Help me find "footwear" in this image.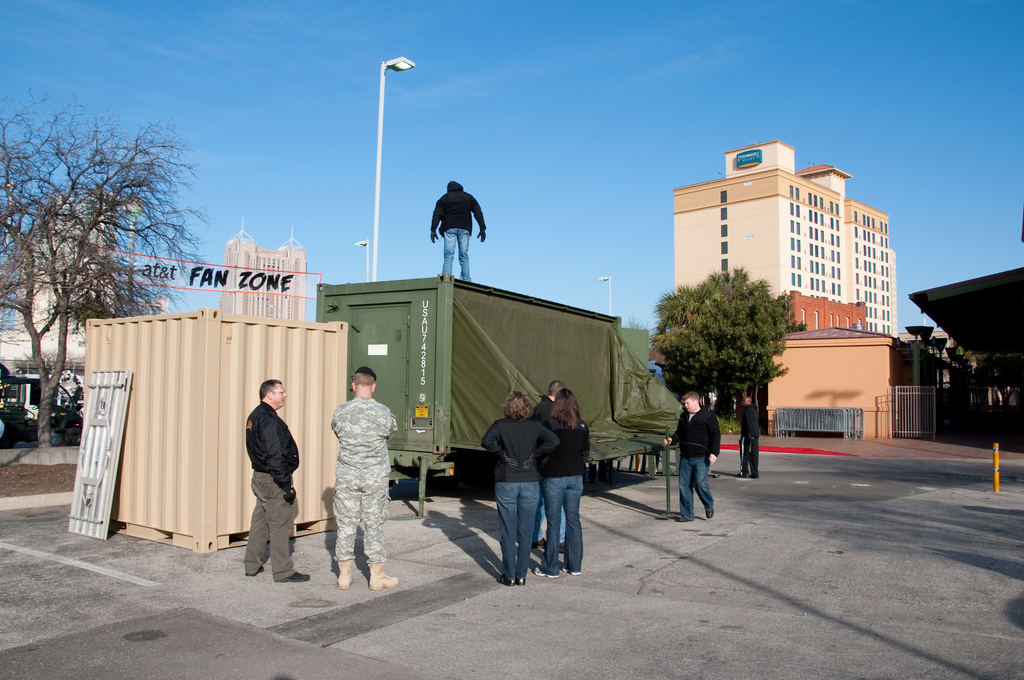
Found it: (286,570,312,583).
